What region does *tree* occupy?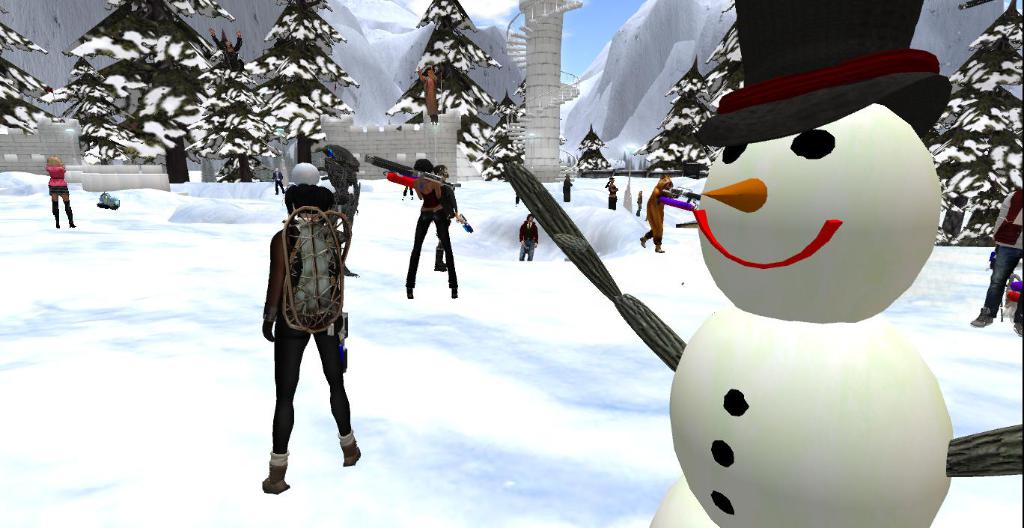
701,21,746,104.
